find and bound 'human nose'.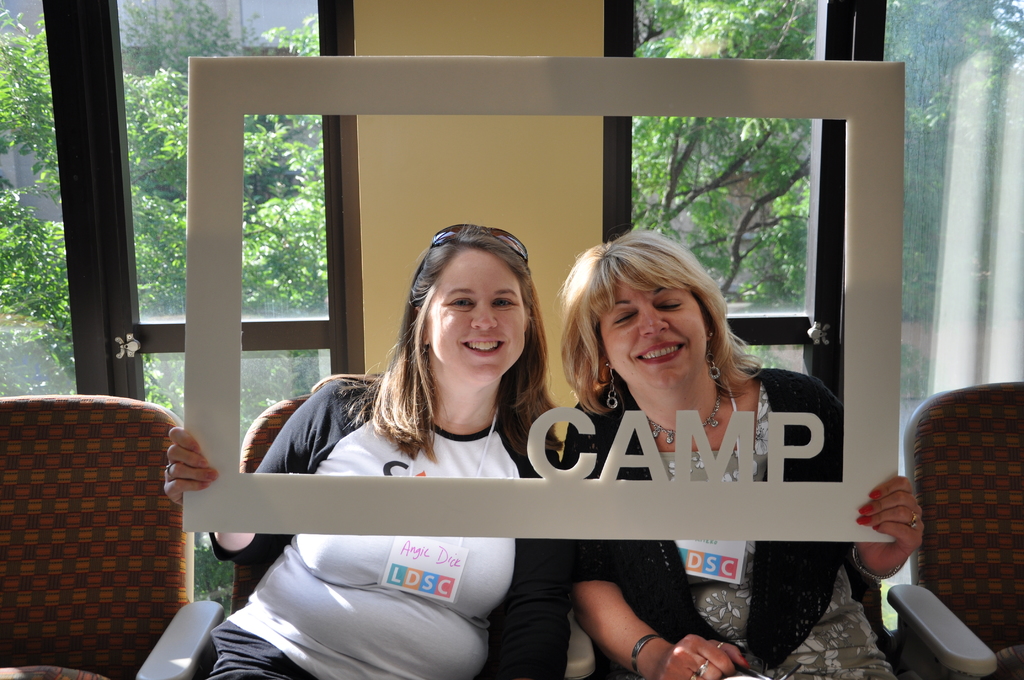
Bound: <region>643, 307, 669, 334</region>.
